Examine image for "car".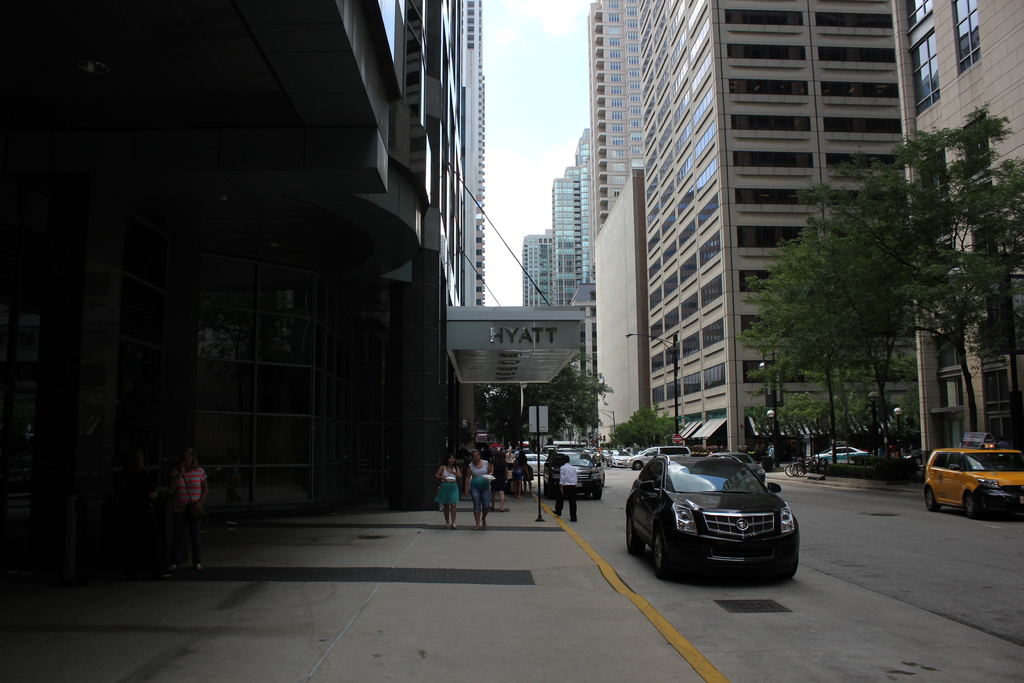
Examination result: [x1=920, y1=440, x2=1023, y2=525].
